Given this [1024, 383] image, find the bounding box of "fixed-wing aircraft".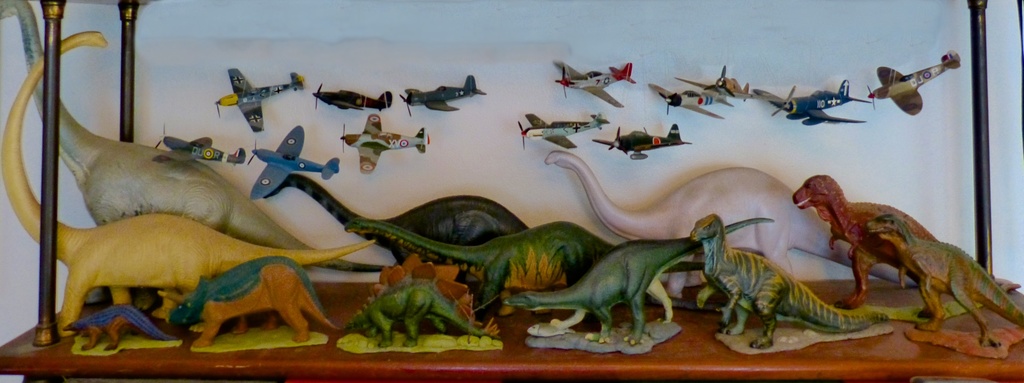
box=[514, 110, 615, 149].
